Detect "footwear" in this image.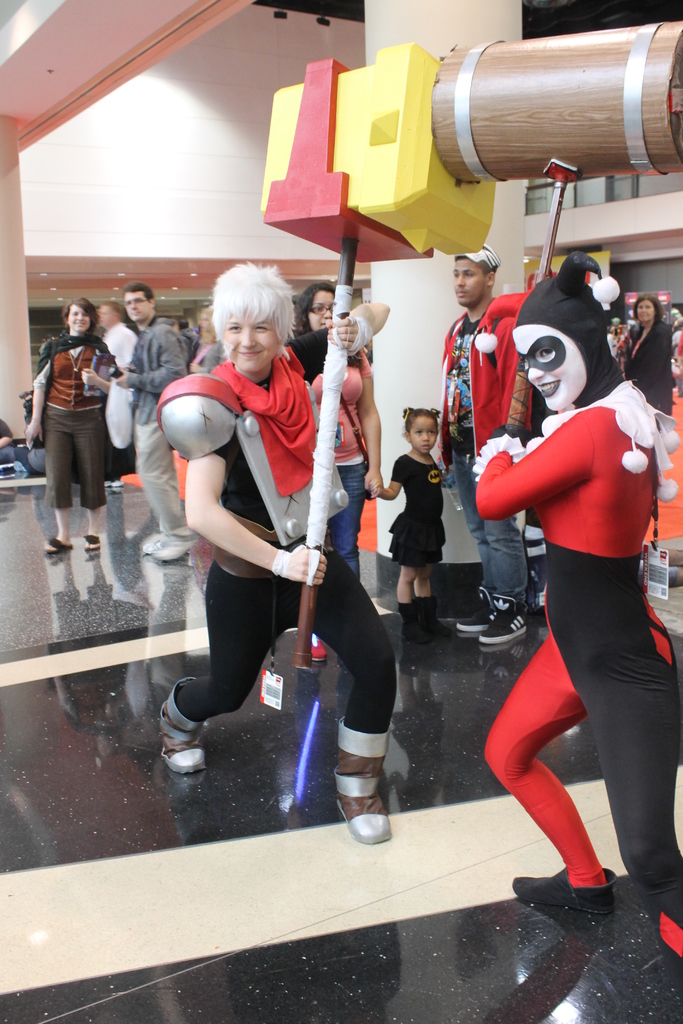
Detection: box(415, 588, 449, 634).
